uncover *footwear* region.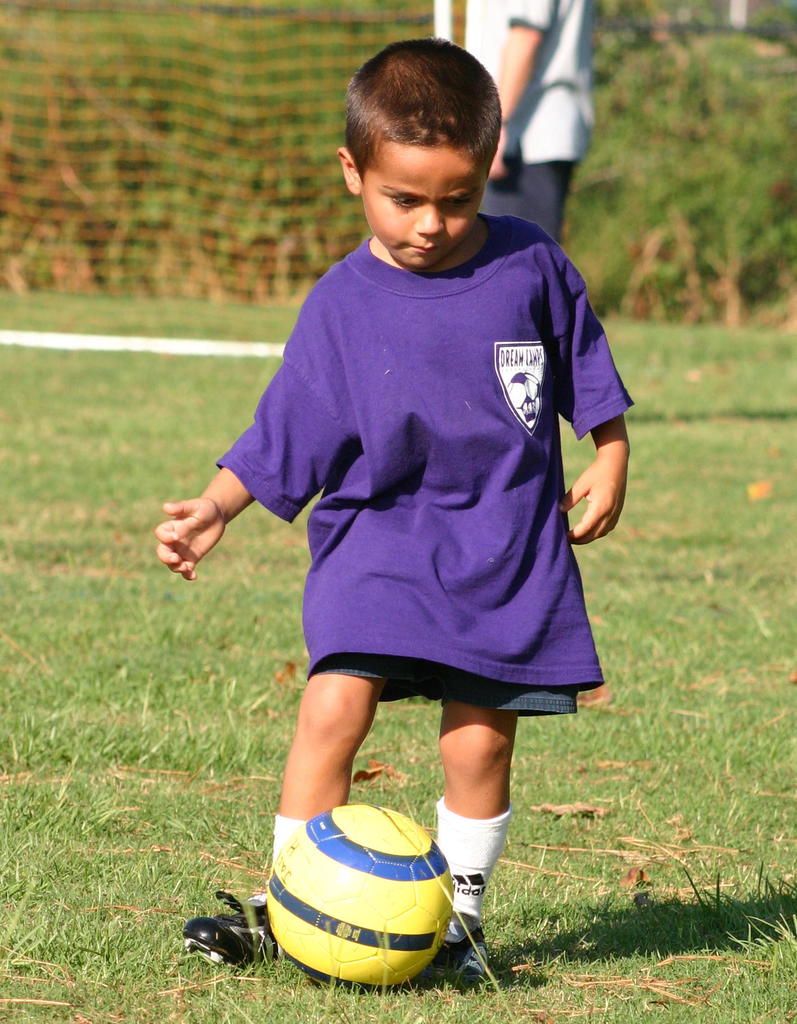
Uncovered: 434/921/490/993.
